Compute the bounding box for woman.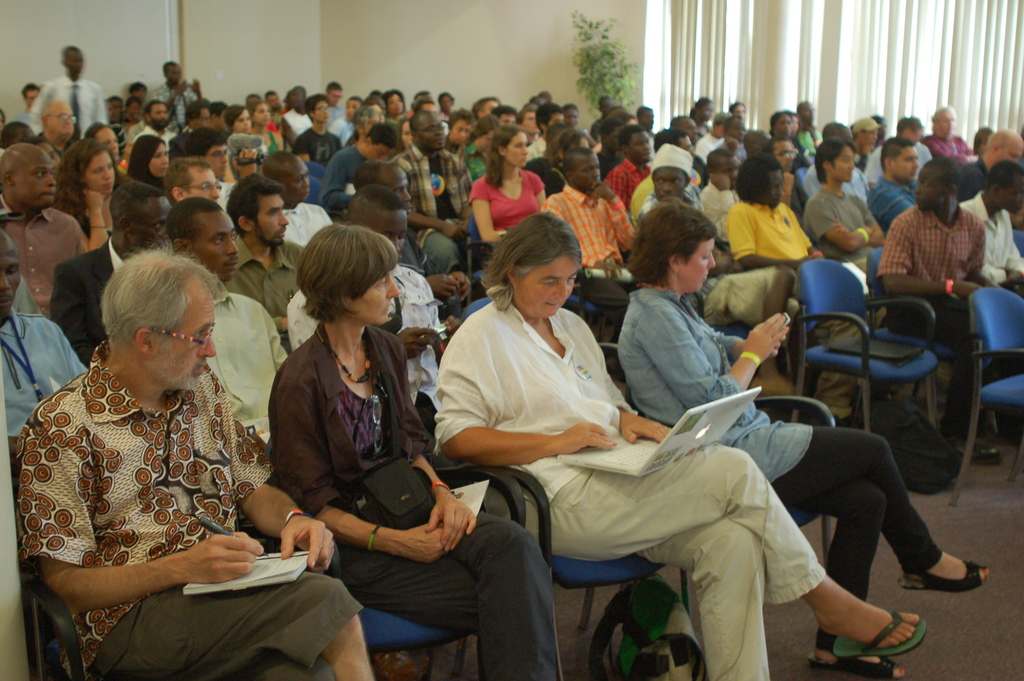
Rect(382, 88, 411, 138).
